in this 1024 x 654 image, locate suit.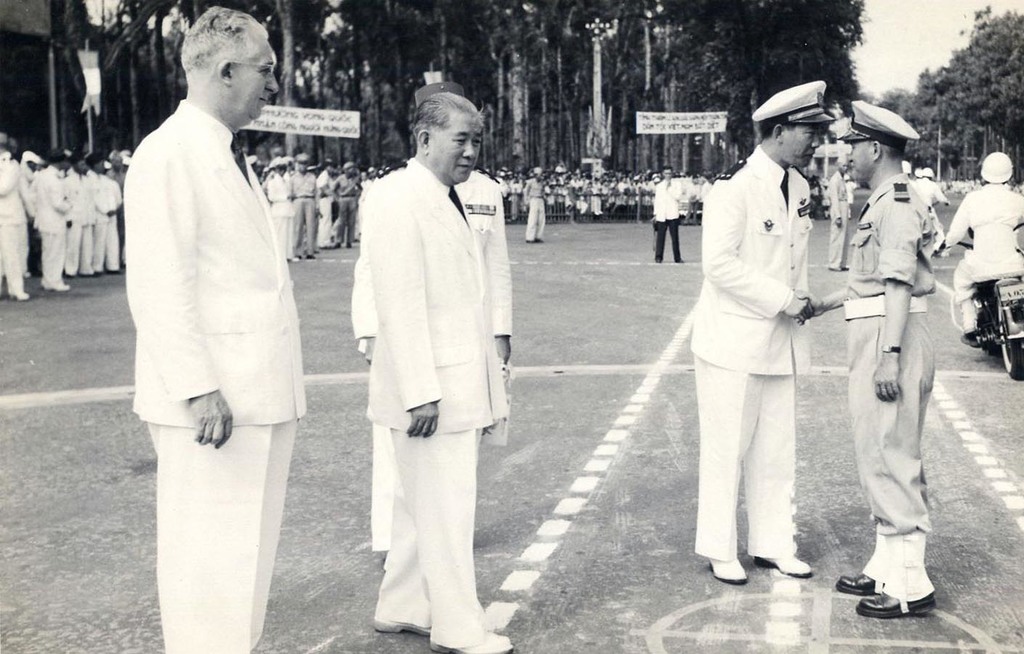
Bounding box: crop(939, 188, 1023, 331).
